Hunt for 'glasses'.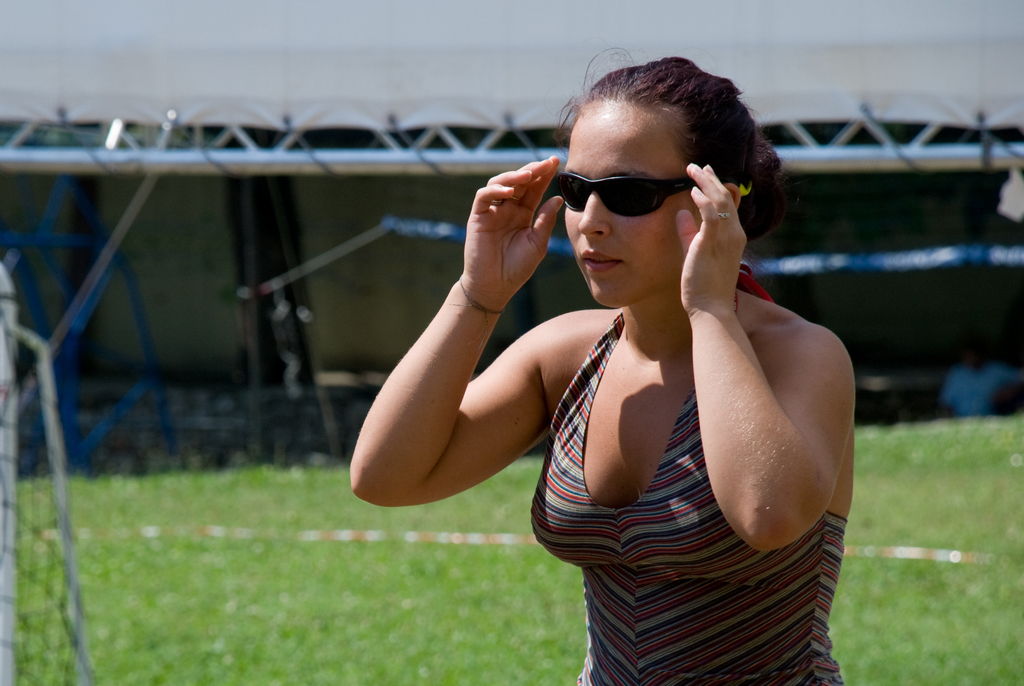
Hunted down at region(551, 170, 695, 218).
